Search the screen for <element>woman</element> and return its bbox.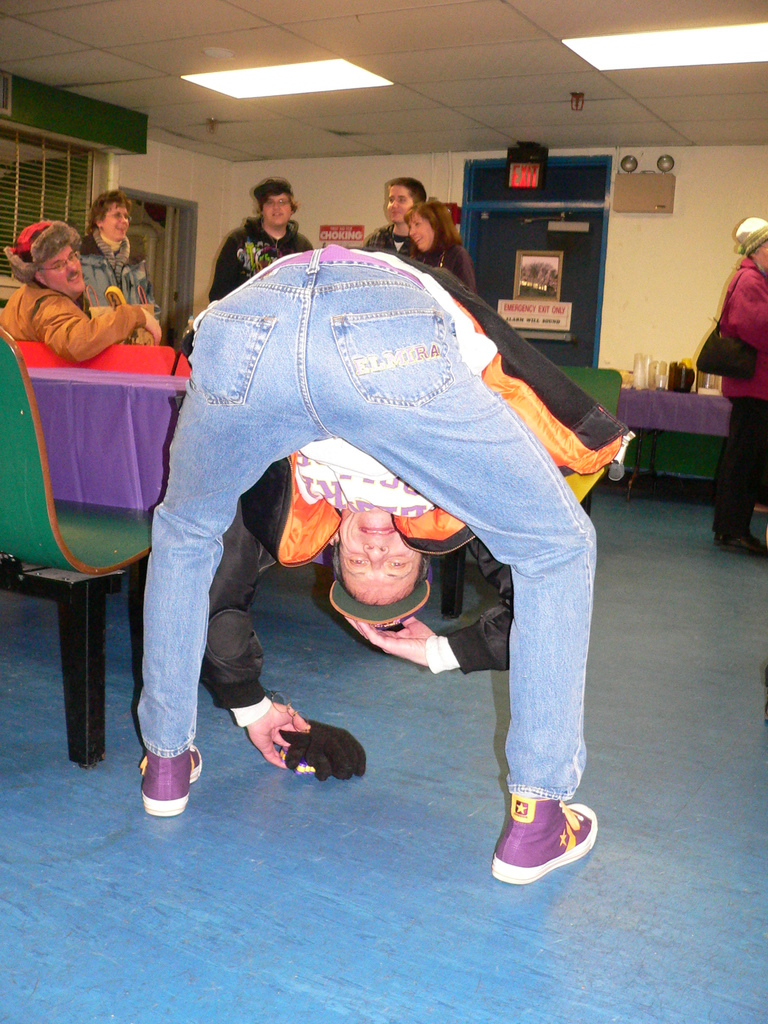
Found: x1=79, y1=186, x2=154, y2=308.
